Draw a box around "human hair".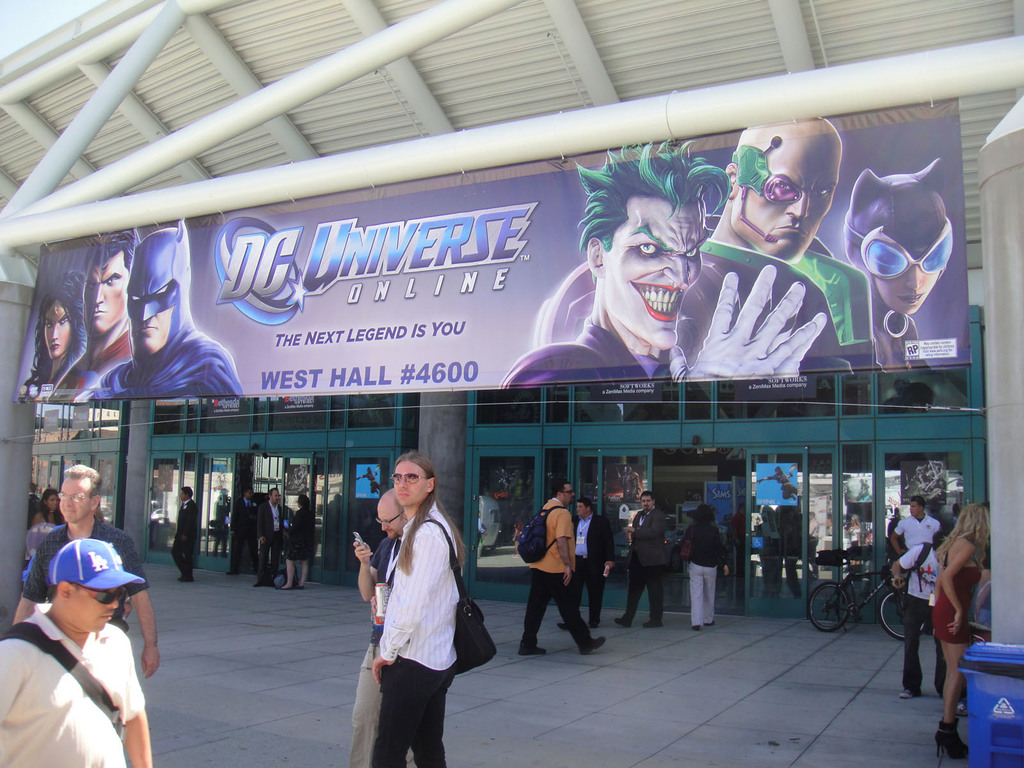
box(31, 269, 86, 374).
